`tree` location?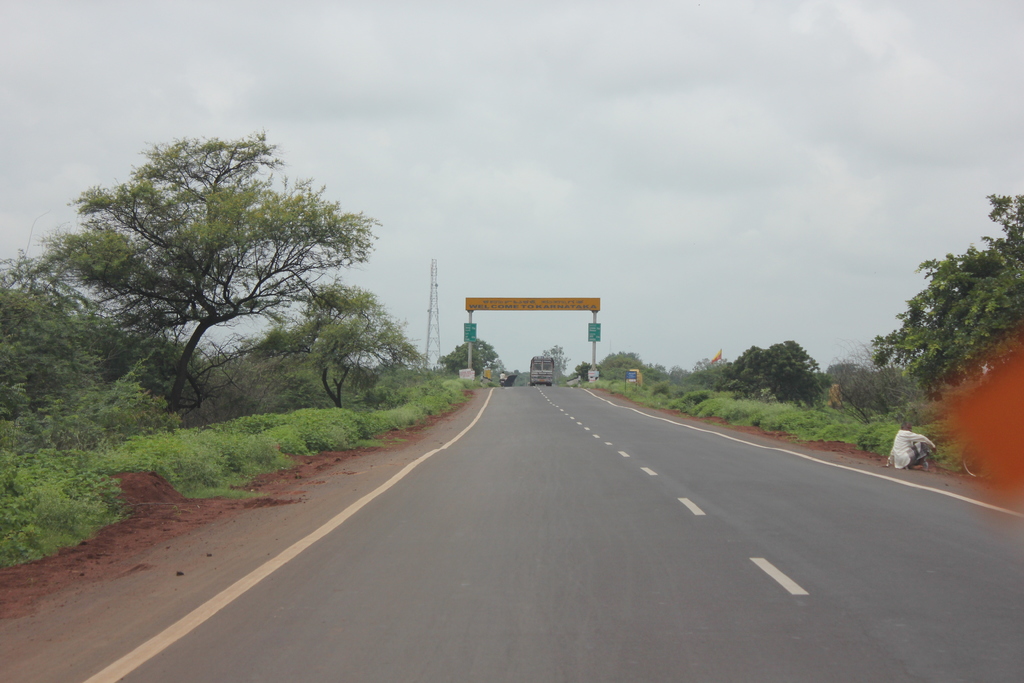
pyautogui.locateOnScreen(486, 354, 505, 374)
